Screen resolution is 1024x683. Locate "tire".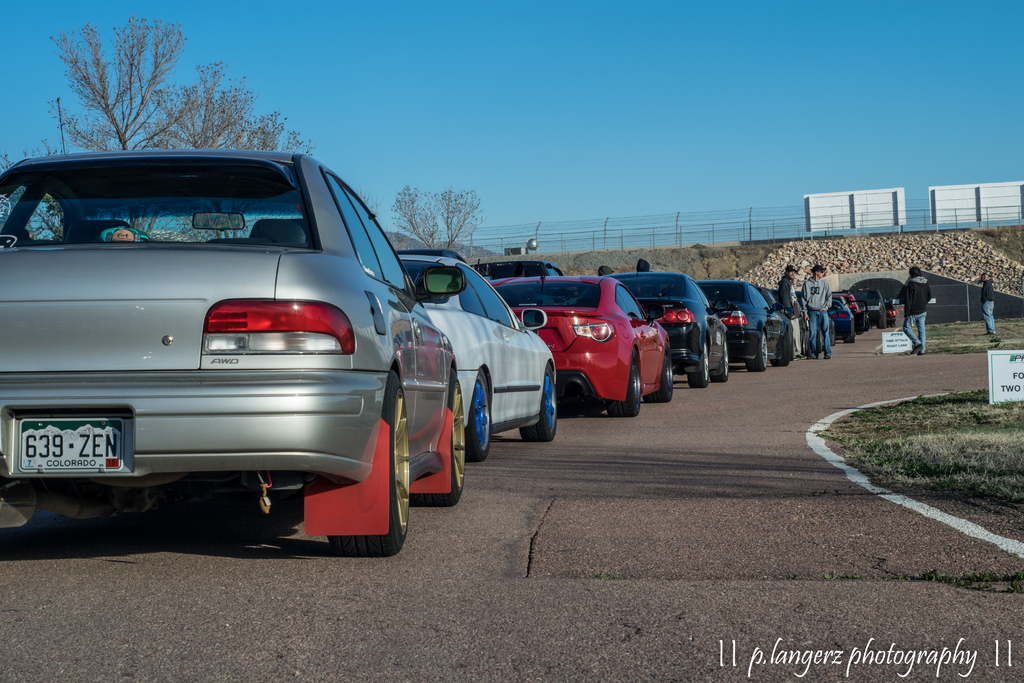
region(748, 329, 767, 372).
